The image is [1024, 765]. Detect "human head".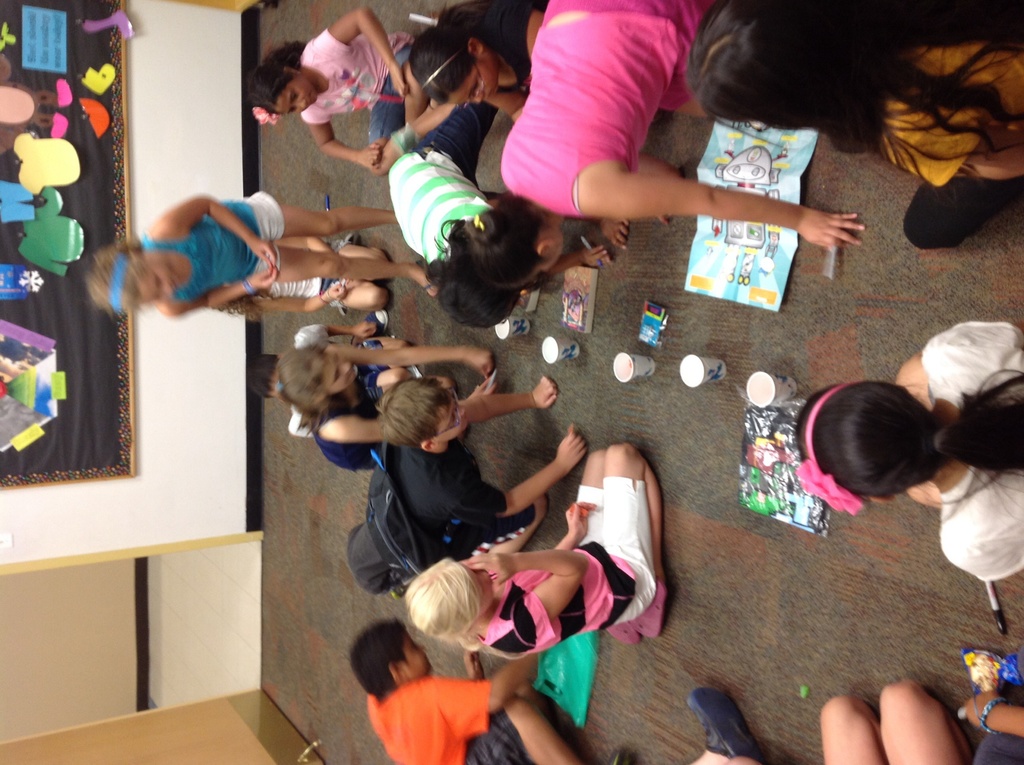
Detection: bbox(346, 616, 433, 699).
